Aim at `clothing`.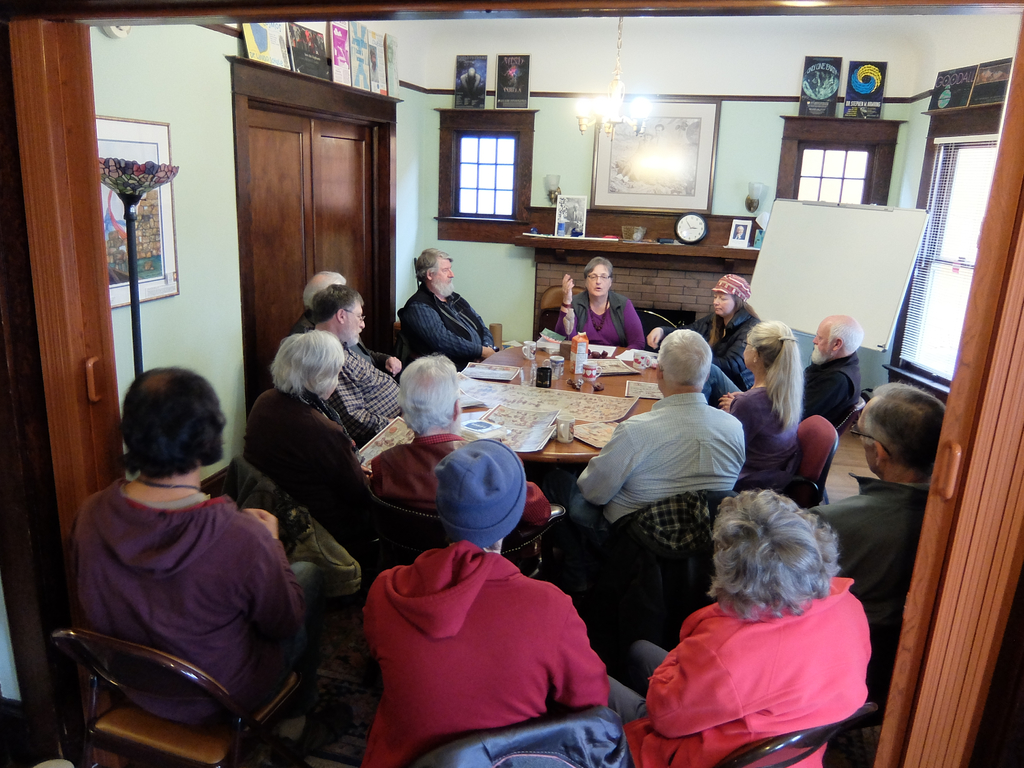
Aimed at Rect(604, 600, 874, 767).
